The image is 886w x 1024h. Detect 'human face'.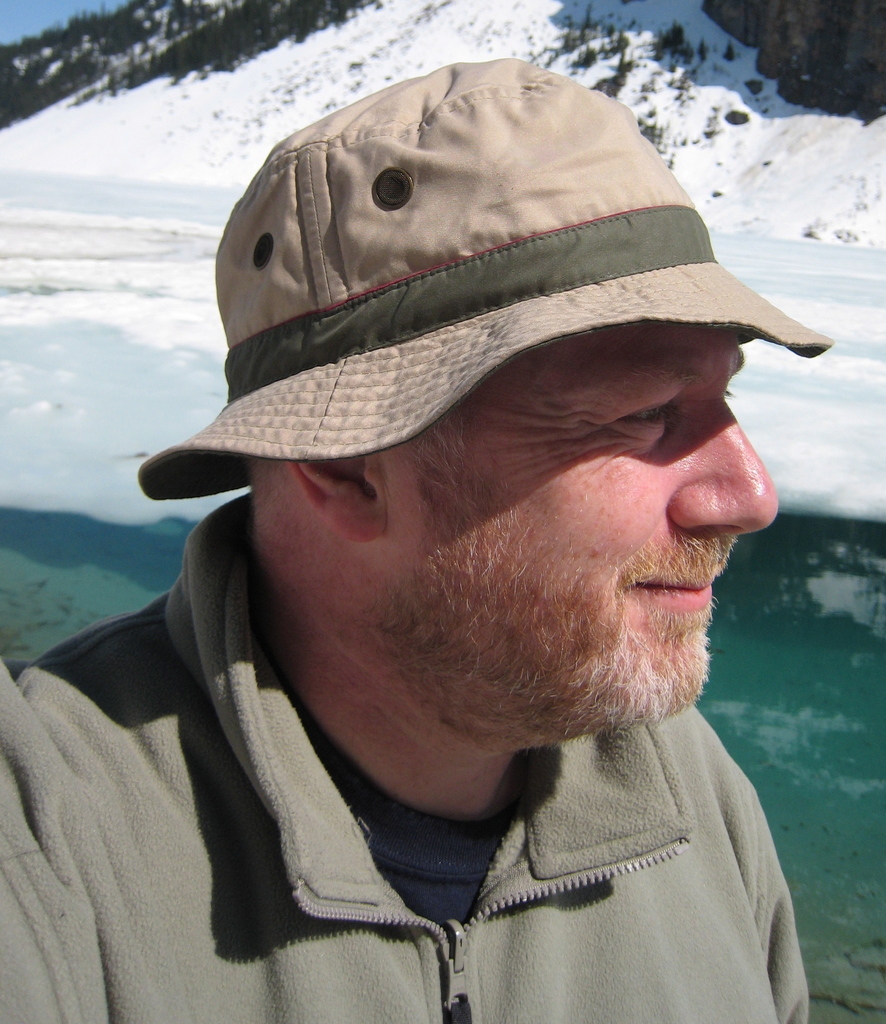
Detection: <region>376, 322, 785, 738</region>.
